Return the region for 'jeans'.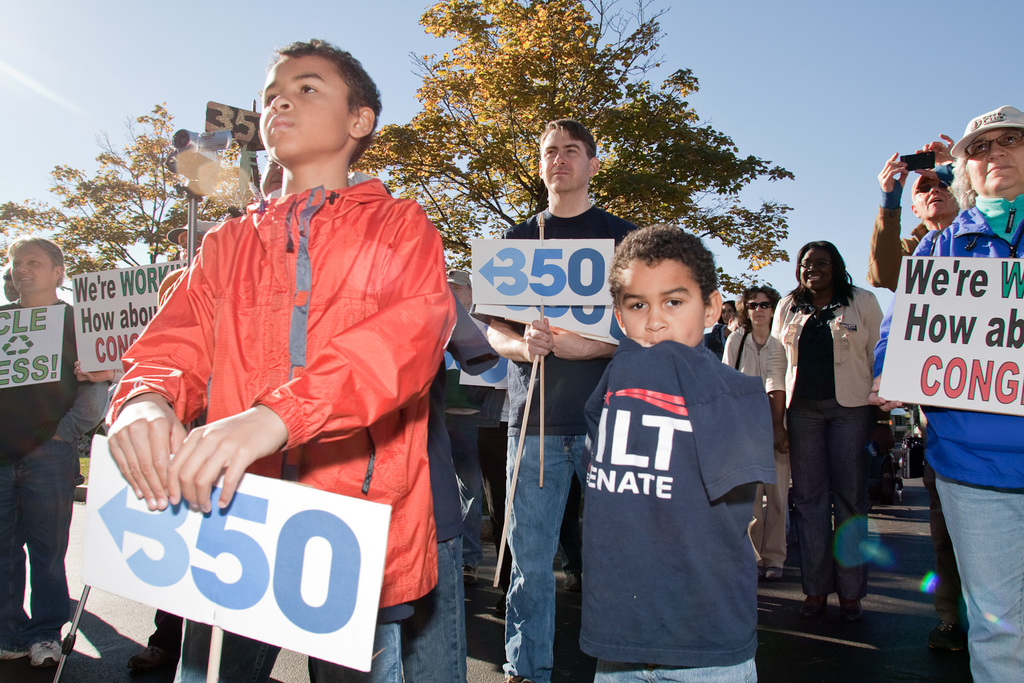
rect(503, 432, 585, 682).
